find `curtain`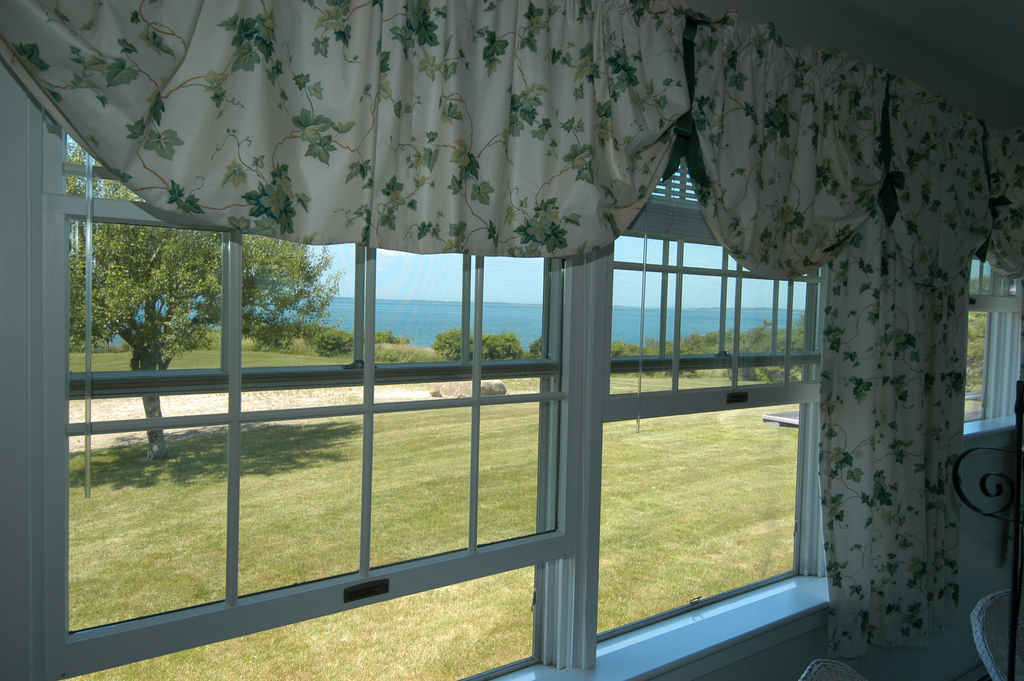
<region>0, 3, 1023, 631</region>
